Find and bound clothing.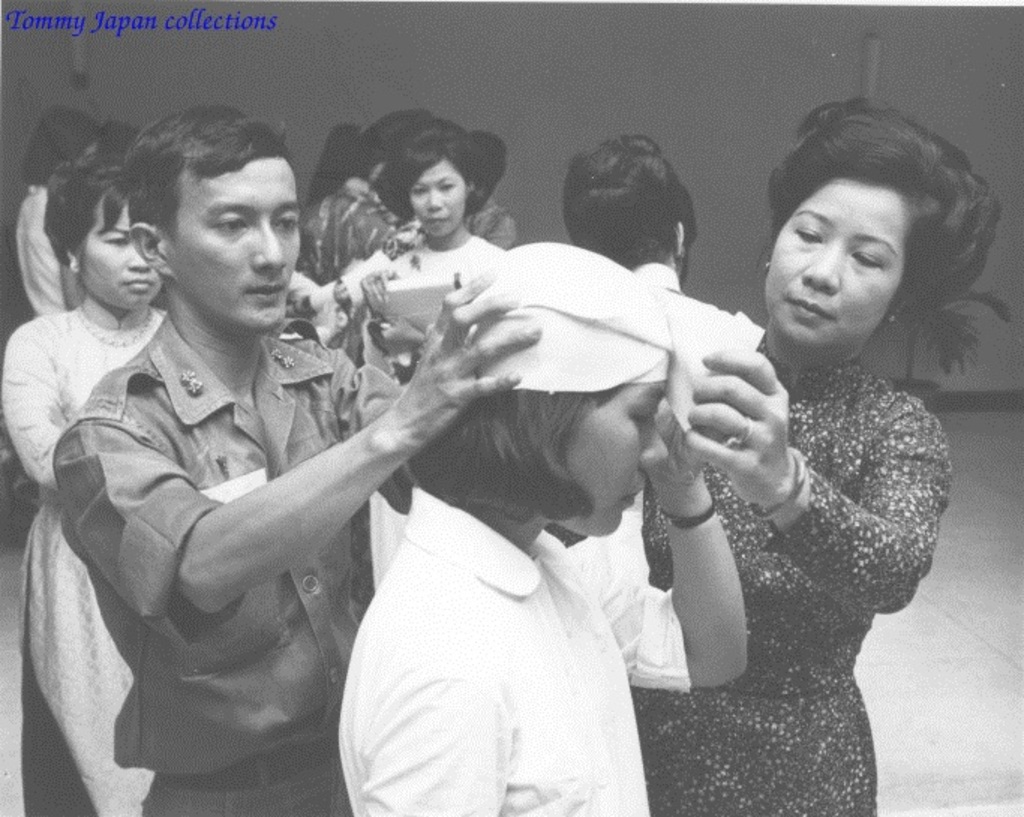
Bound: x1=295, y1=180, x2=408, y2=283.
